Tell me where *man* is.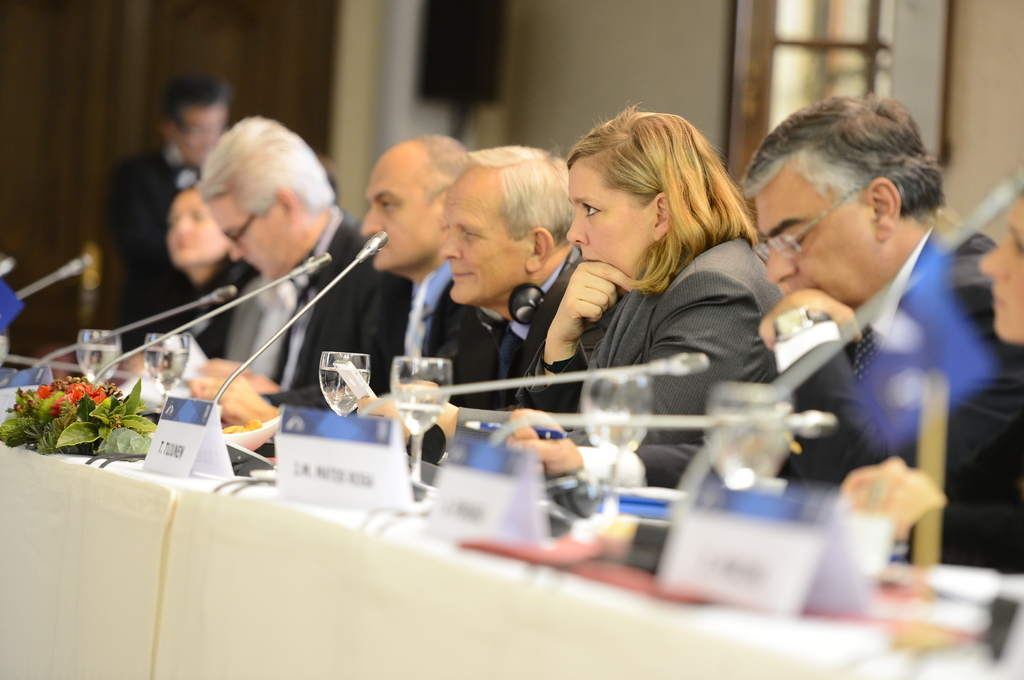
*man* is at (356,144,582,460).
